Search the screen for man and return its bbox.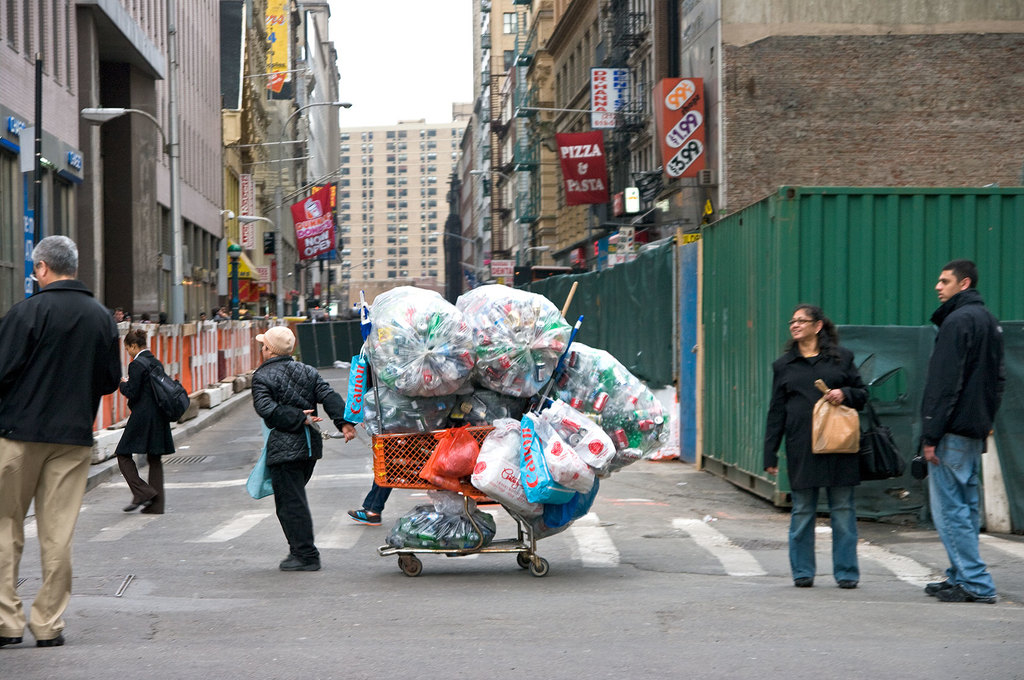
Found: box=[251, 324, 358, 576].
